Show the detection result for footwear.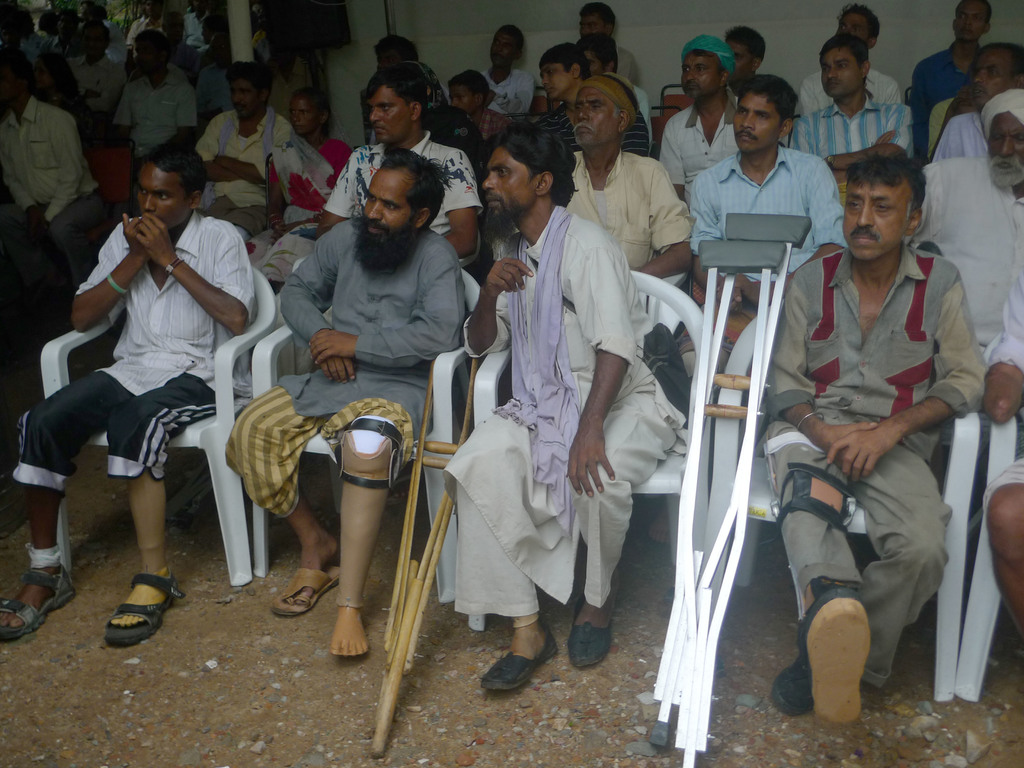
[271,564,340,618].
